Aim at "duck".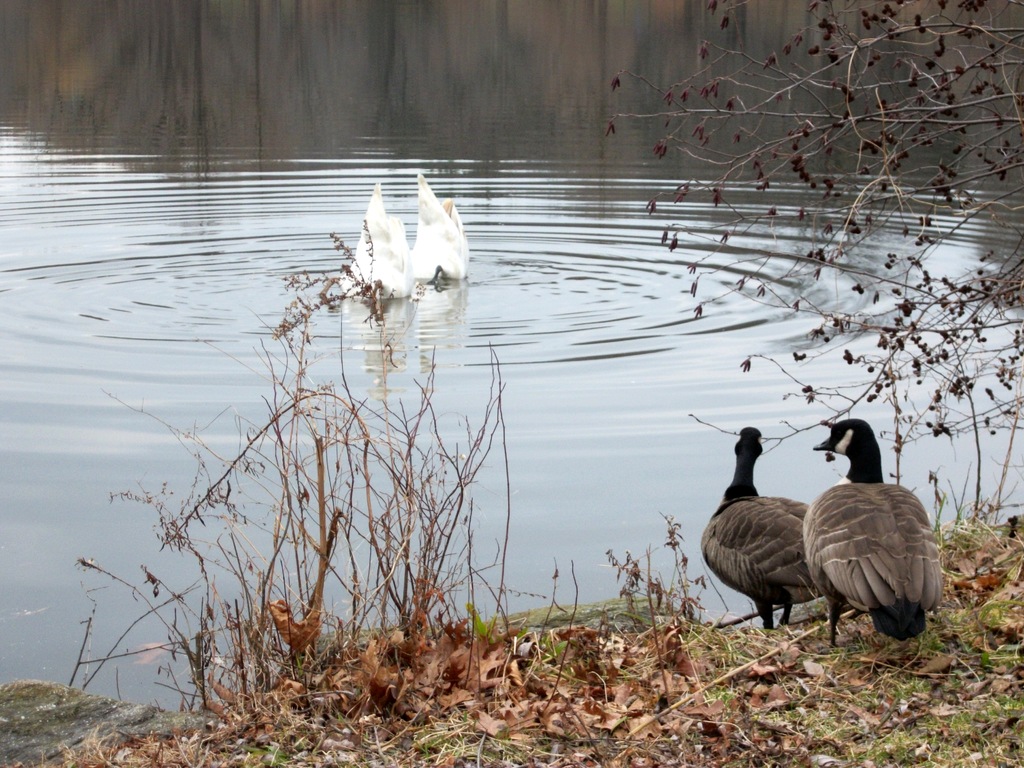
Aimed at crop(709, 434, 847, 629).
